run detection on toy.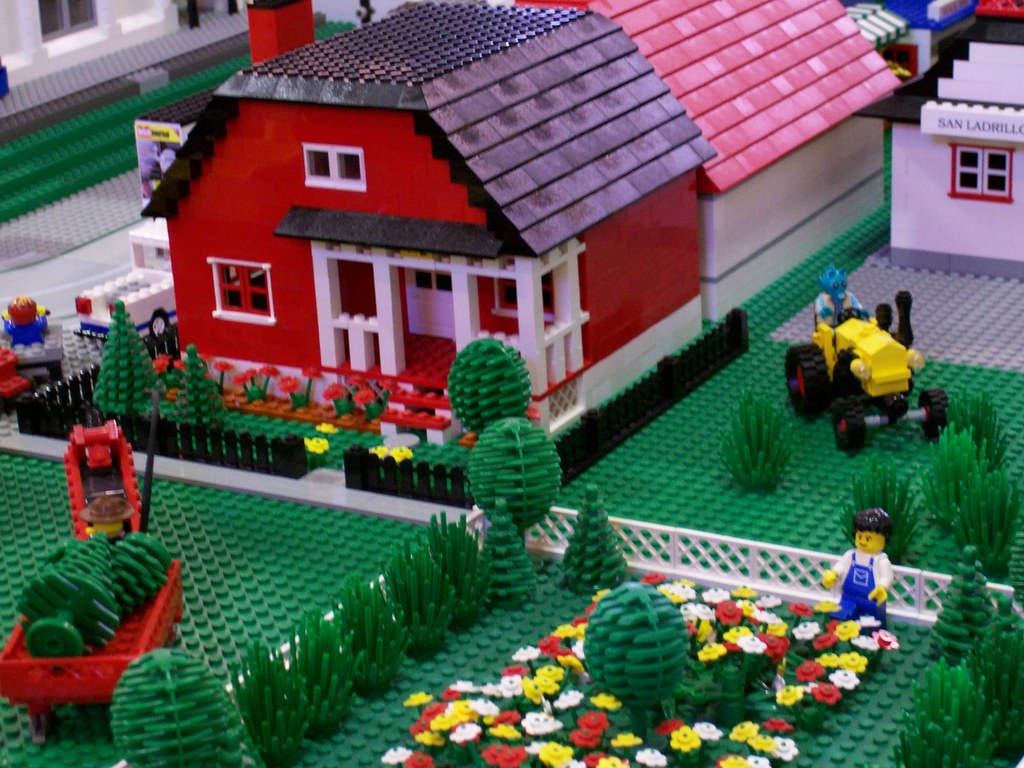
Result: bbox(938, 393, 1016, 474).
